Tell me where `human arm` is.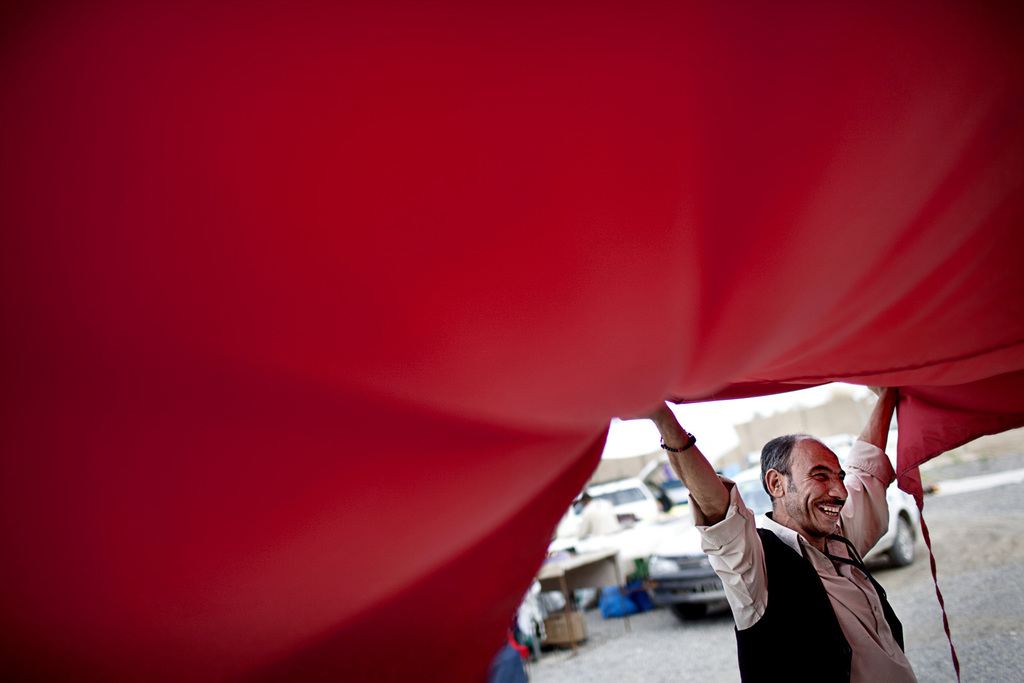
`human arm` is at bbox(841, 385, 897, 554).
